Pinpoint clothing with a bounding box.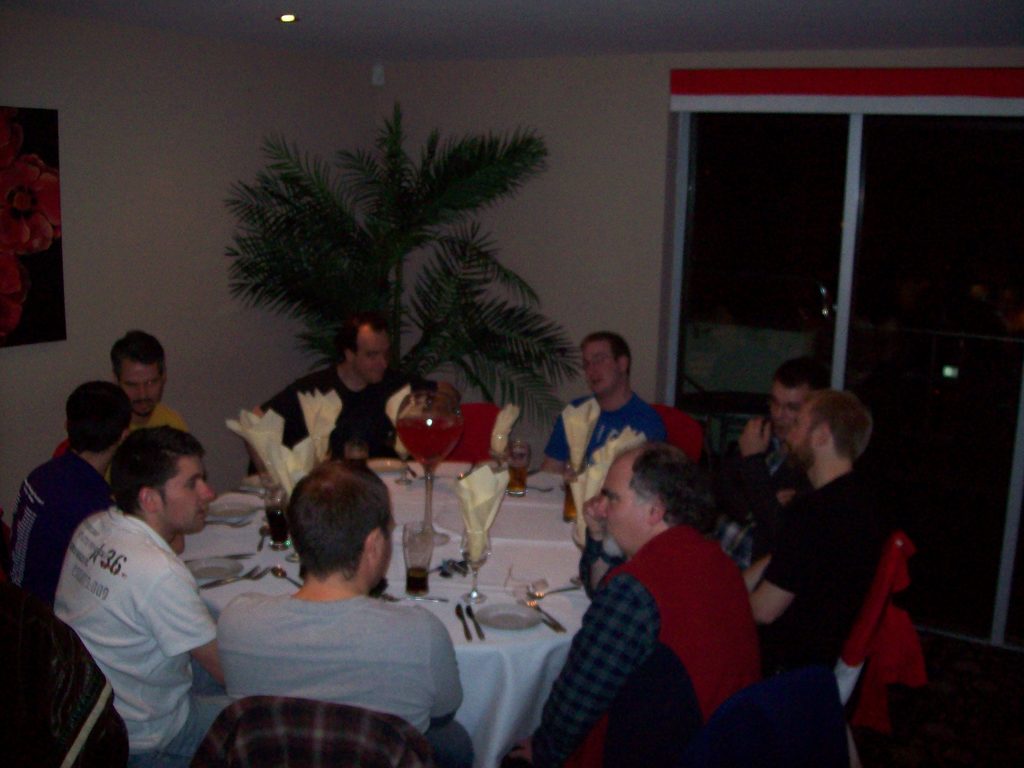
pyautogui.locateOnScreen(764, 467, 888, 765).
